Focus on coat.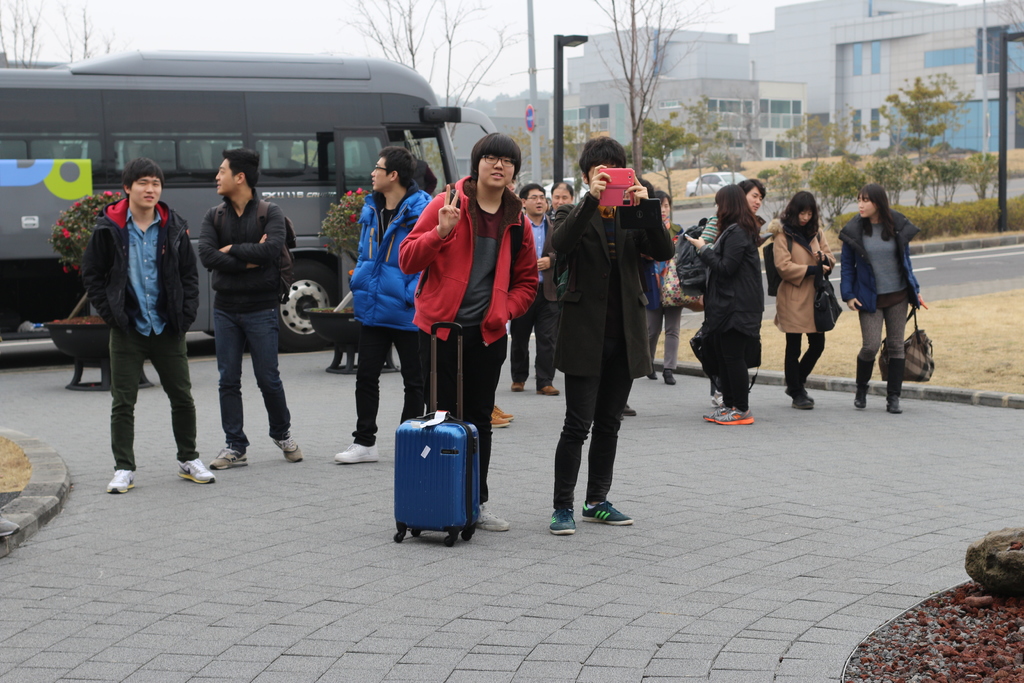
Focused at [left=772, top=217, right=838, bottom=347].
